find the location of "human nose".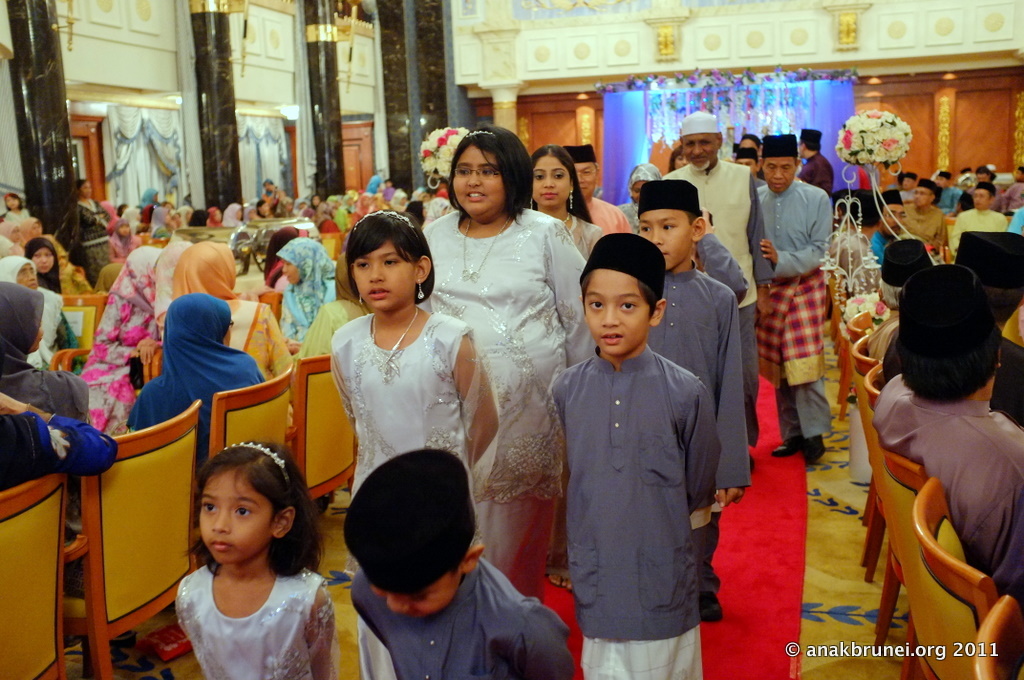
Location: [left=365, top=262, right=385, bottom=281].
